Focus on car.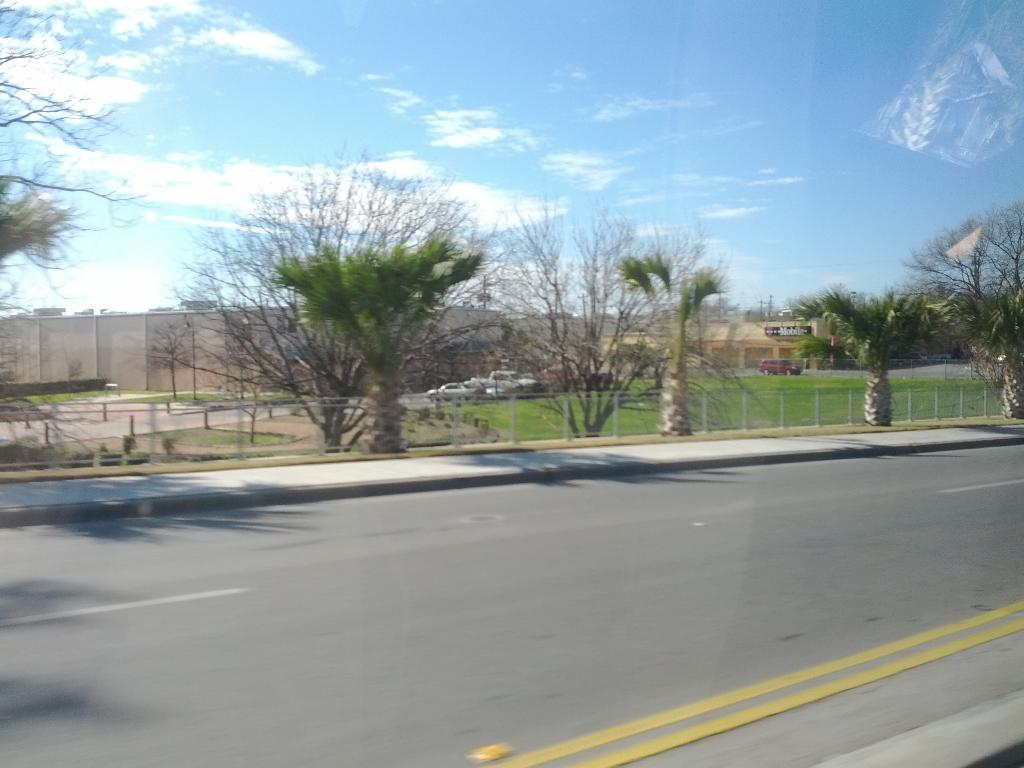
Focused at box=[761, 359, 801, 376].
